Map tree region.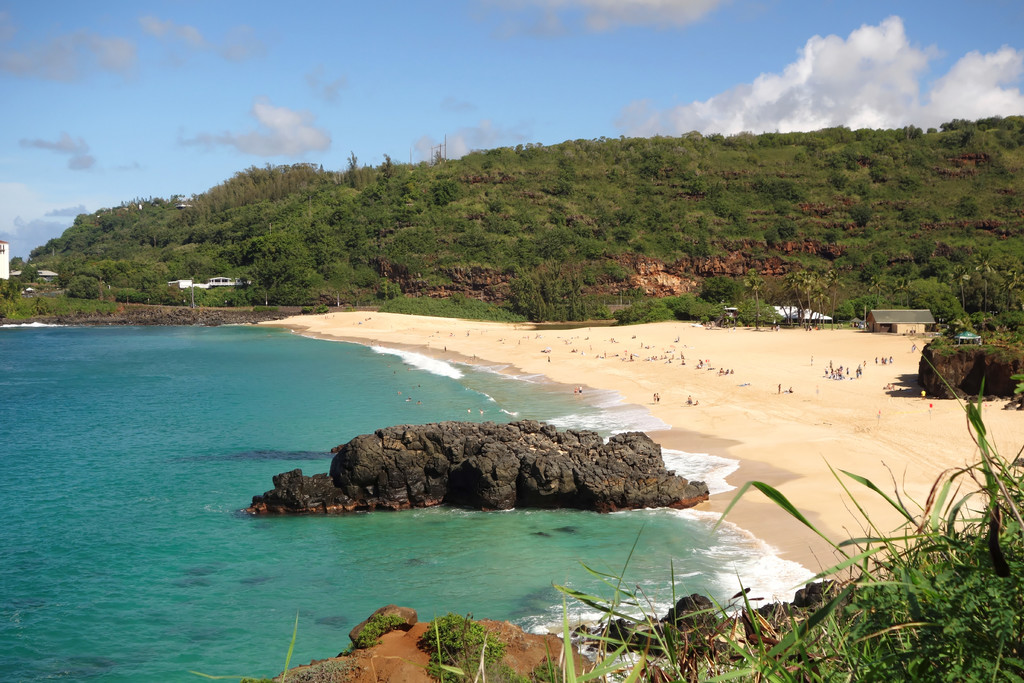
Mapped to 371 154 407 192.
